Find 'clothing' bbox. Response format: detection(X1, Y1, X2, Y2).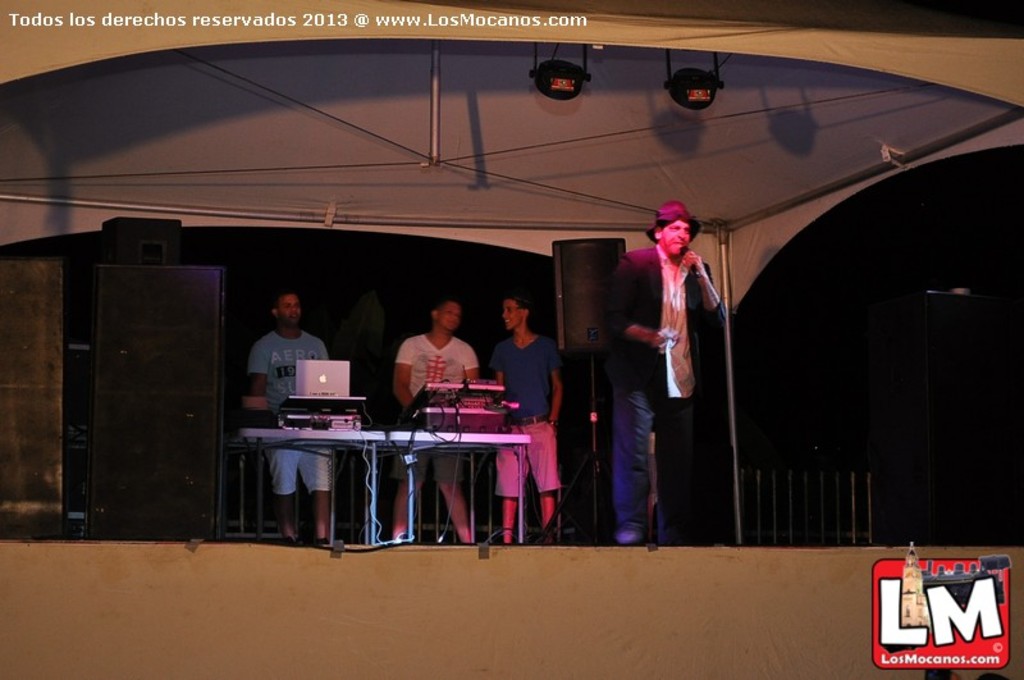
detection(602, 242, 730, 529).
